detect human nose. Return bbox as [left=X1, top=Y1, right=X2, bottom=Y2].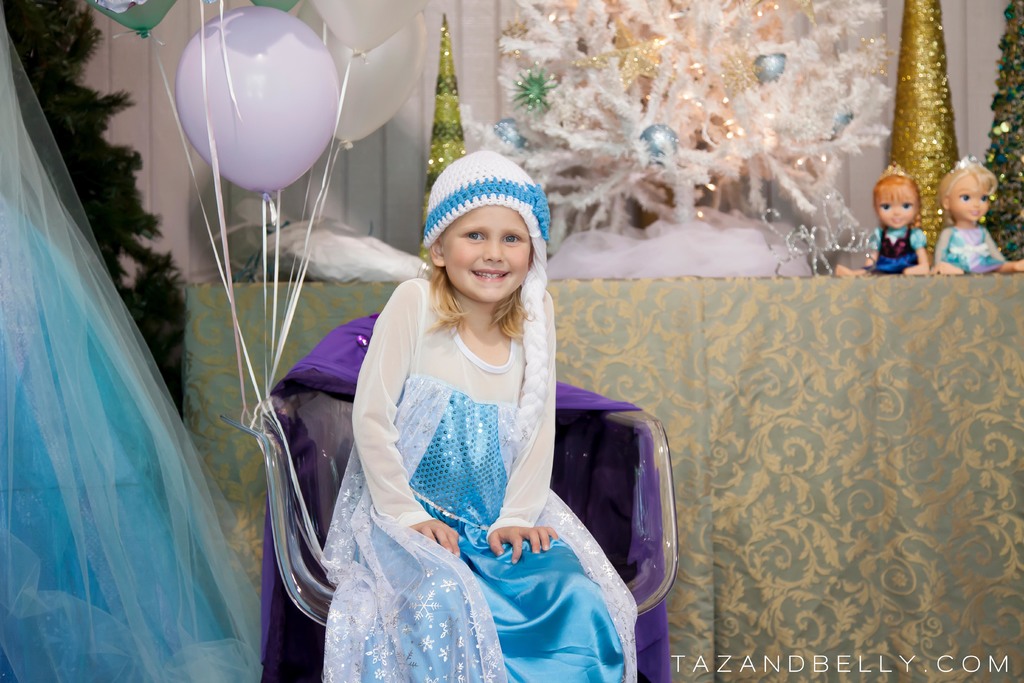
[left=893, top=209, right=898, bottom=217].
